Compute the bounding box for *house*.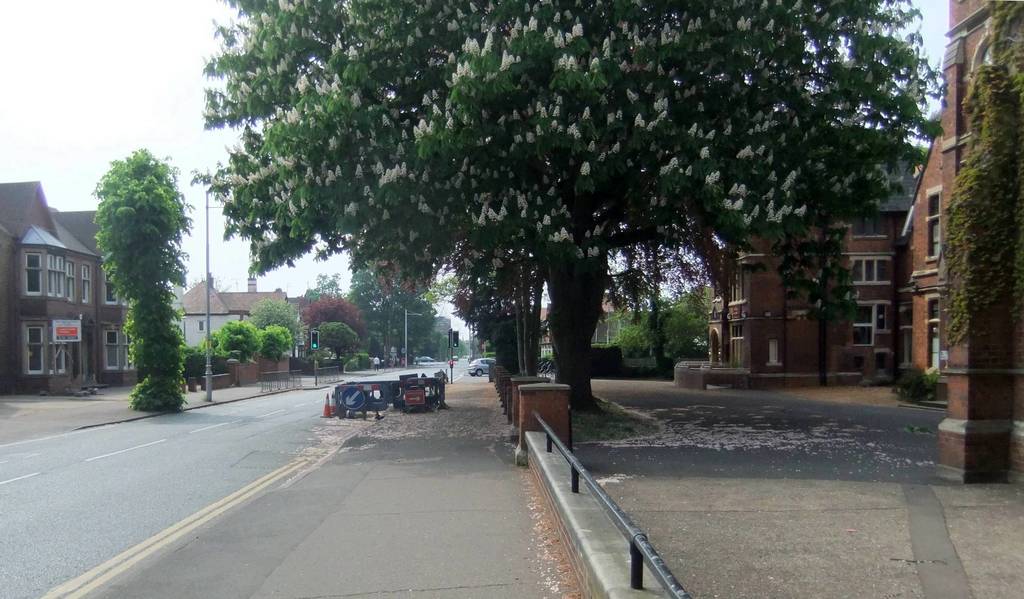
detection(708, 0, 1023, 487).
